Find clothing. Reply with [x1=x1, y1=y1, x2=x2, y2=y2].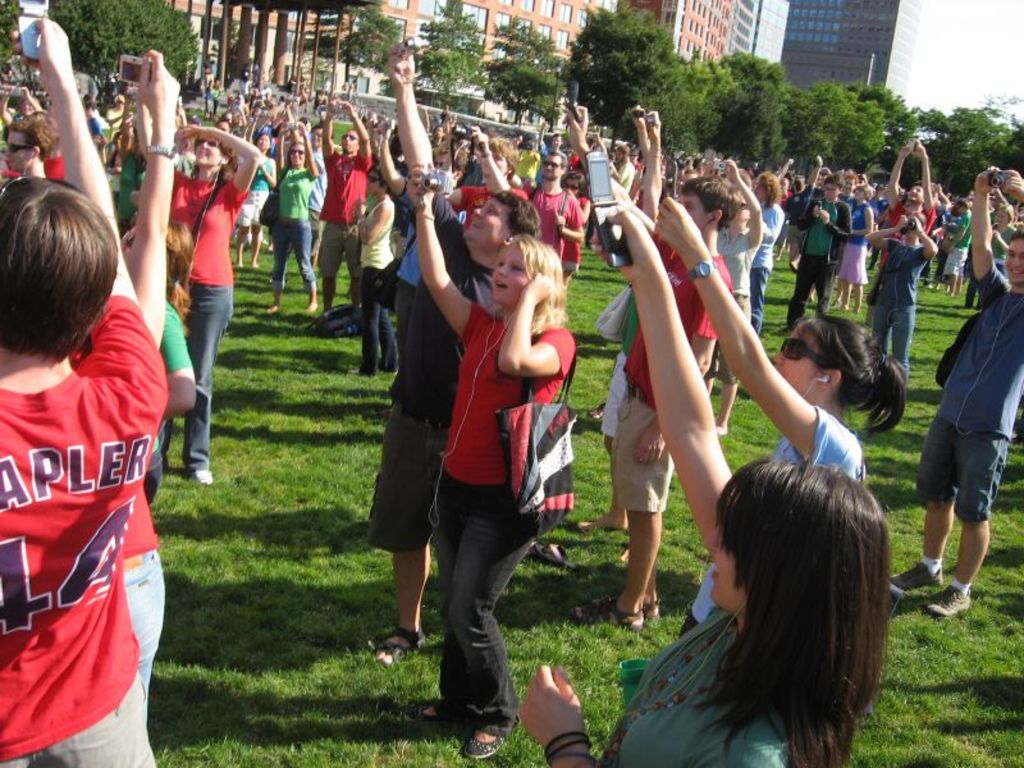
[x1=172, y1=189, x2=225, y2=493].
